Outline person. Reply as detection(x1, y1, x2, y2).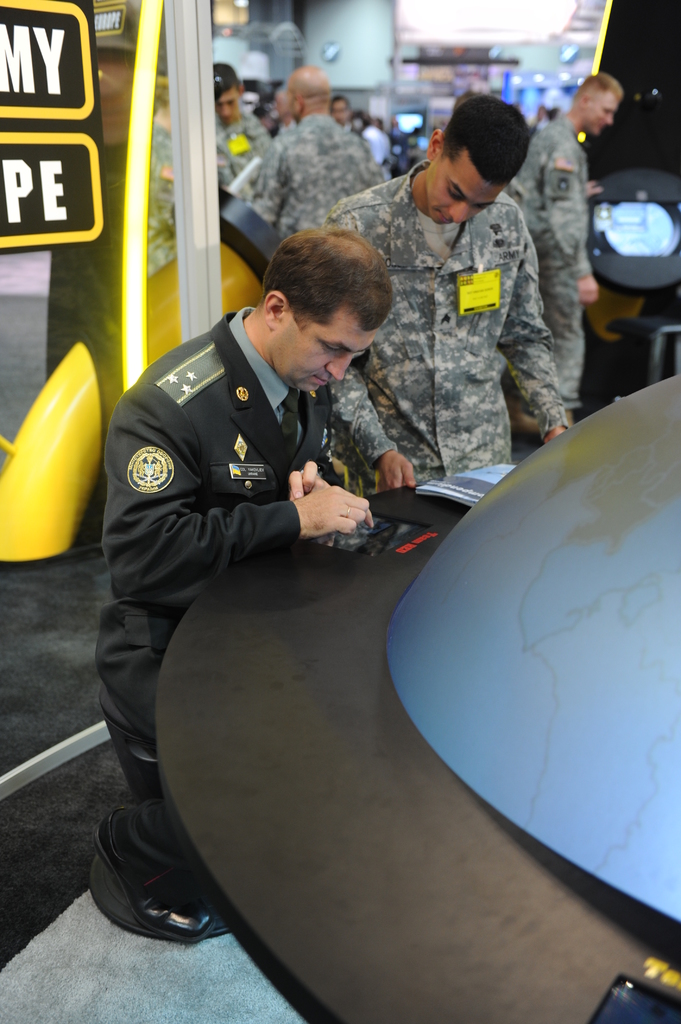
detection(214, 61, 266, 221).
